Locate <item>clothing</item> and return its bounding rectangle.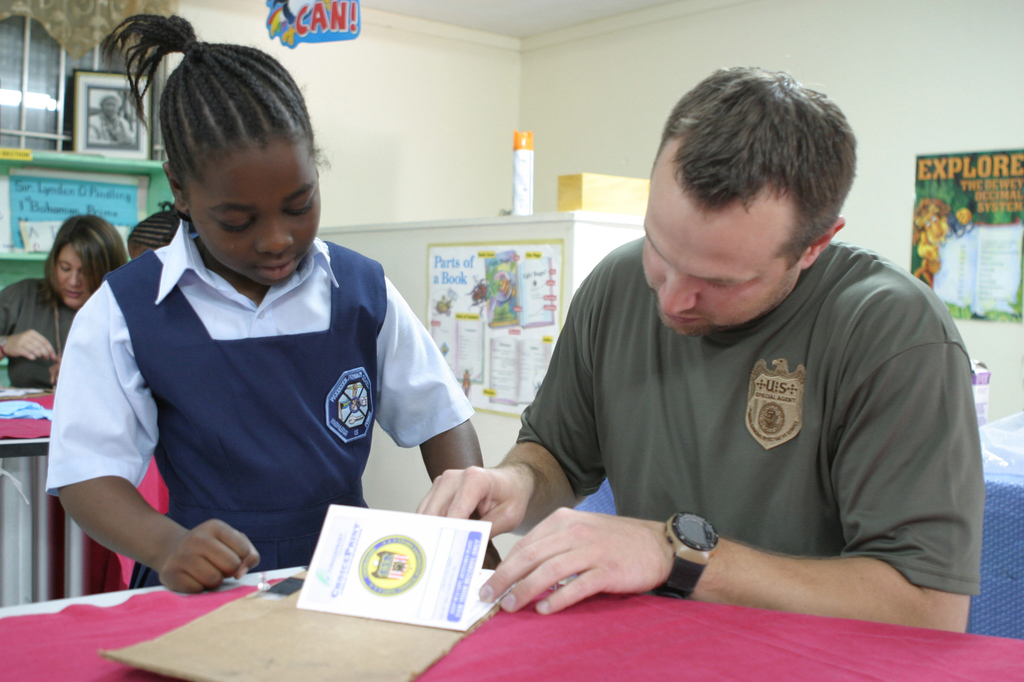
(left=55, top=195, right=449, bottom=590).
